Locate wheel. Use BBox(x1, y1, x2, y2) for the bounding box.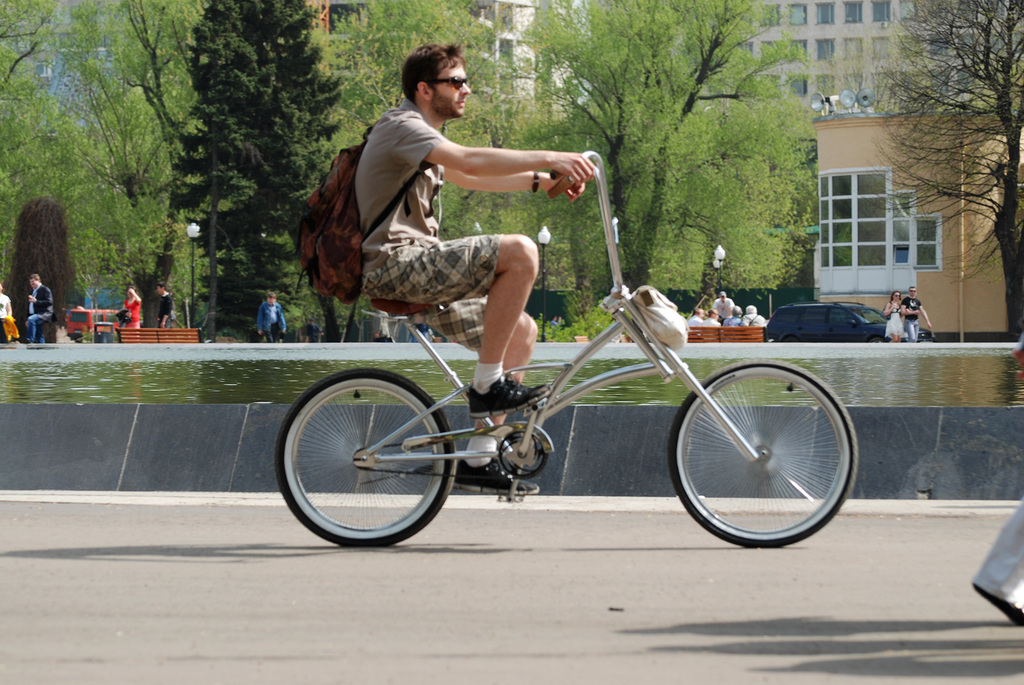
BBox(783, 335, 798, 341).
